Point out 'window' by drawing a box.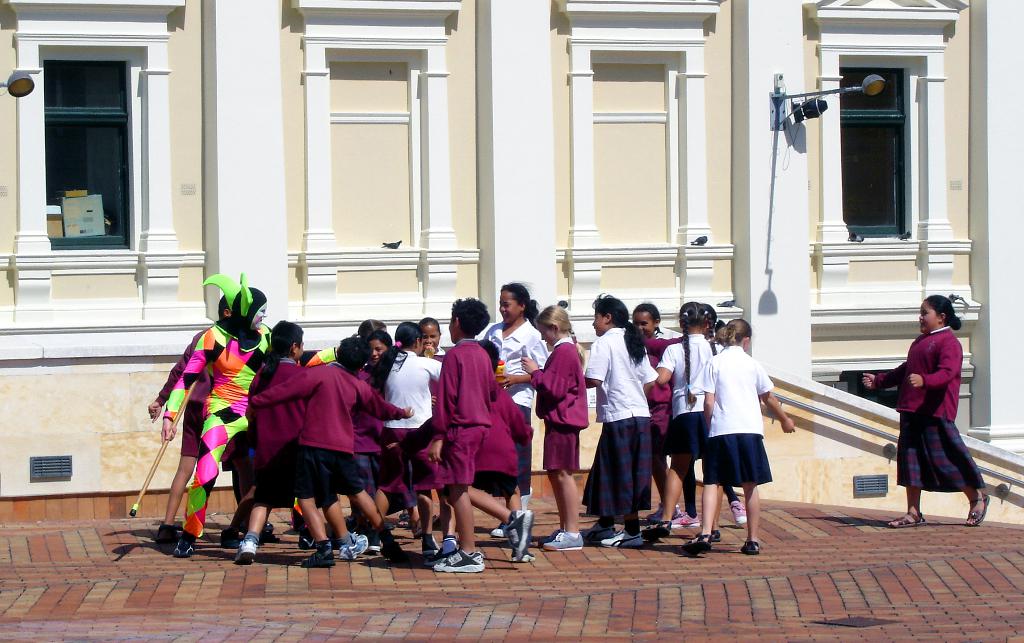
840 59 913 240.
